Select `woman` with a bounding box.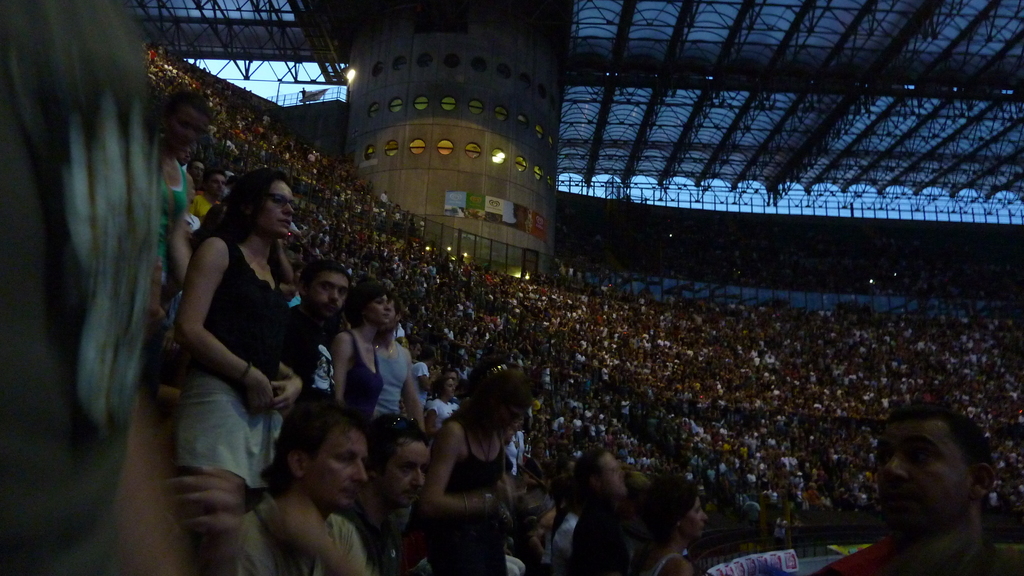
328 282 393 423.
